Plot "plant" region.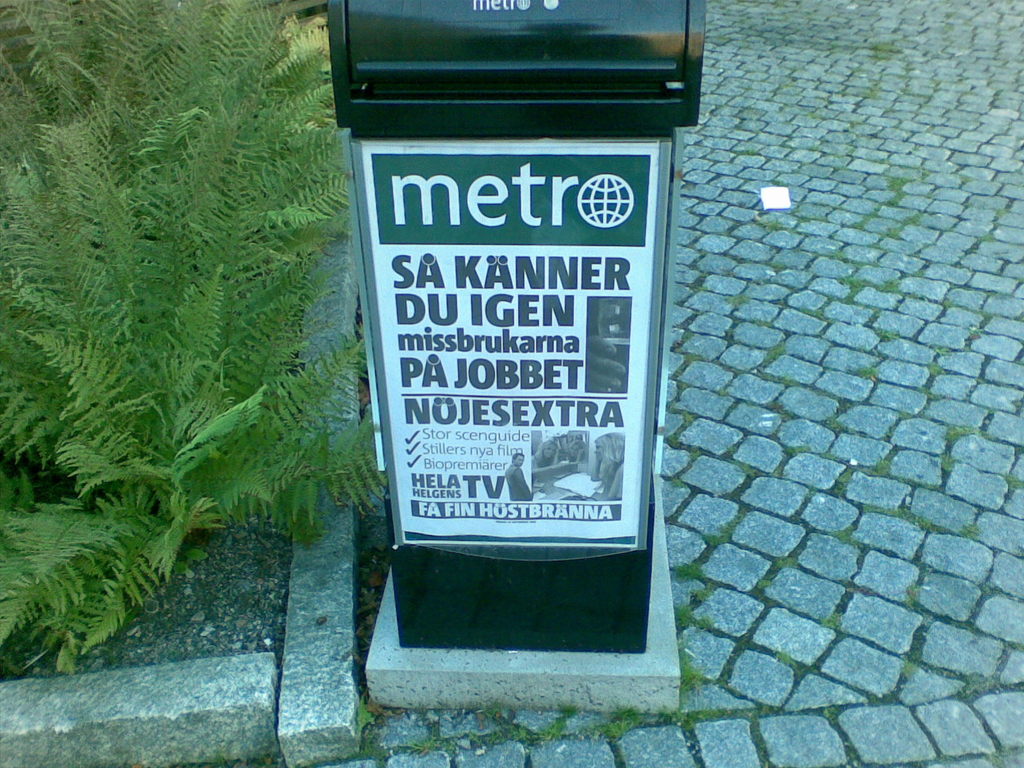
Plotted at x1=24 y1=22 x2=371 y2=690.
